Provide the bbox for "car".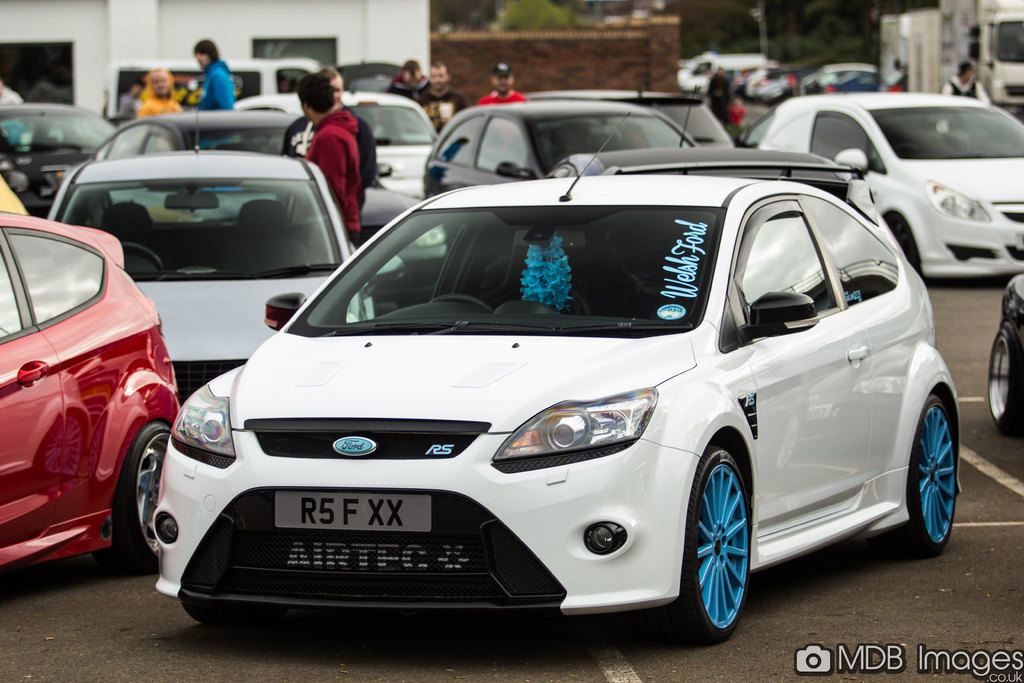
<bbox>48, 126, 398, 406</bbox>.
